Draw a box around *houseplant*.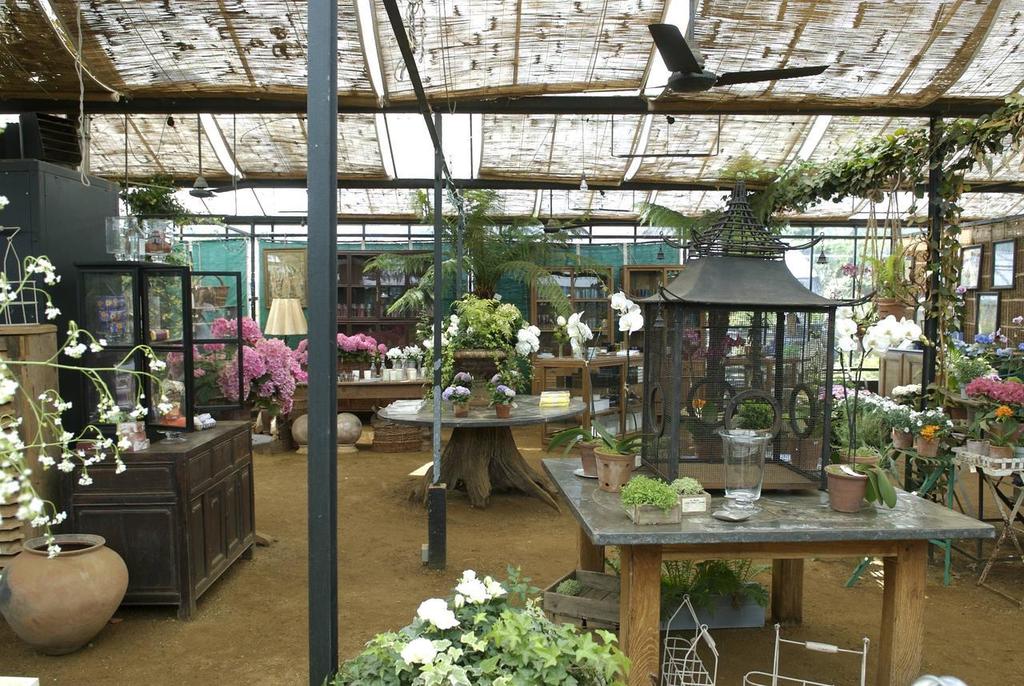
Rect(669, 475, 713, 517).
